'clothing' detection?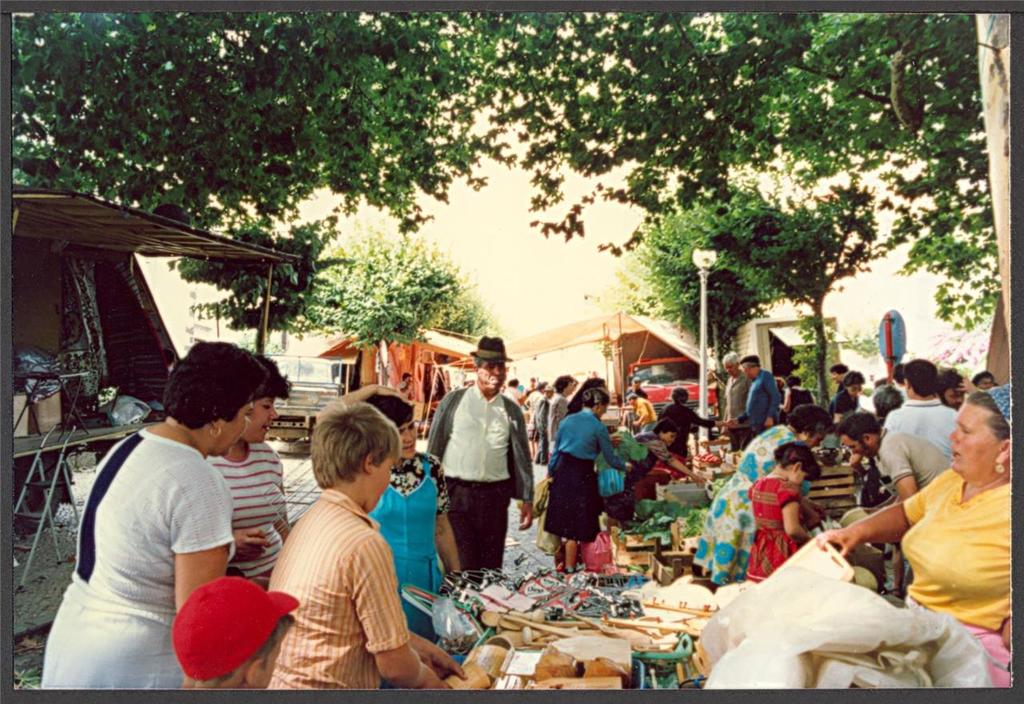
box=[742, 370, 782, 438]
